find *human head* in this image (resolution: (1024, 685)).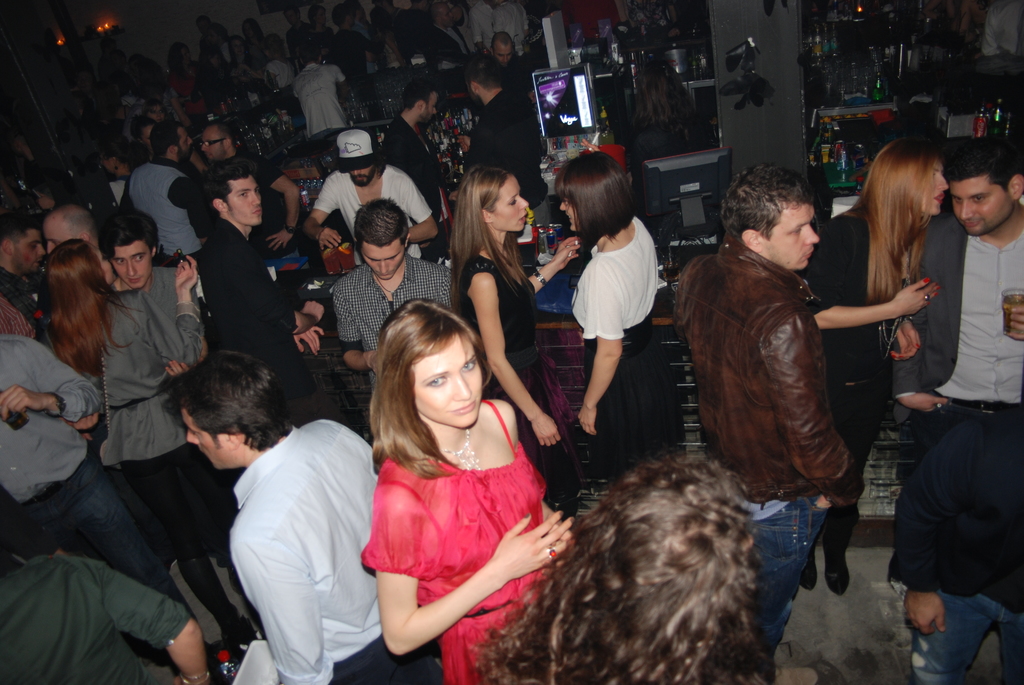
detection(375, 298, 496, 432).
